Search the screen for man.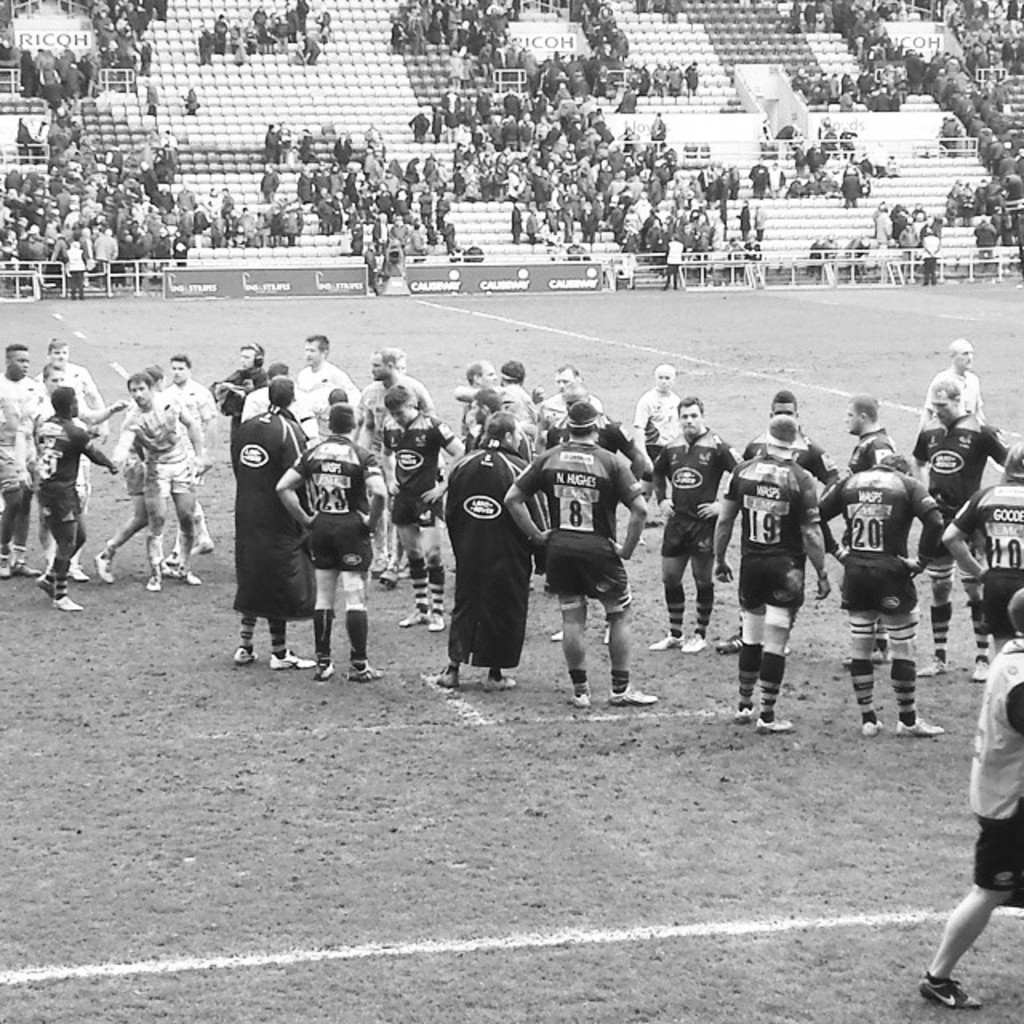
Found at 805/170/824/198.
